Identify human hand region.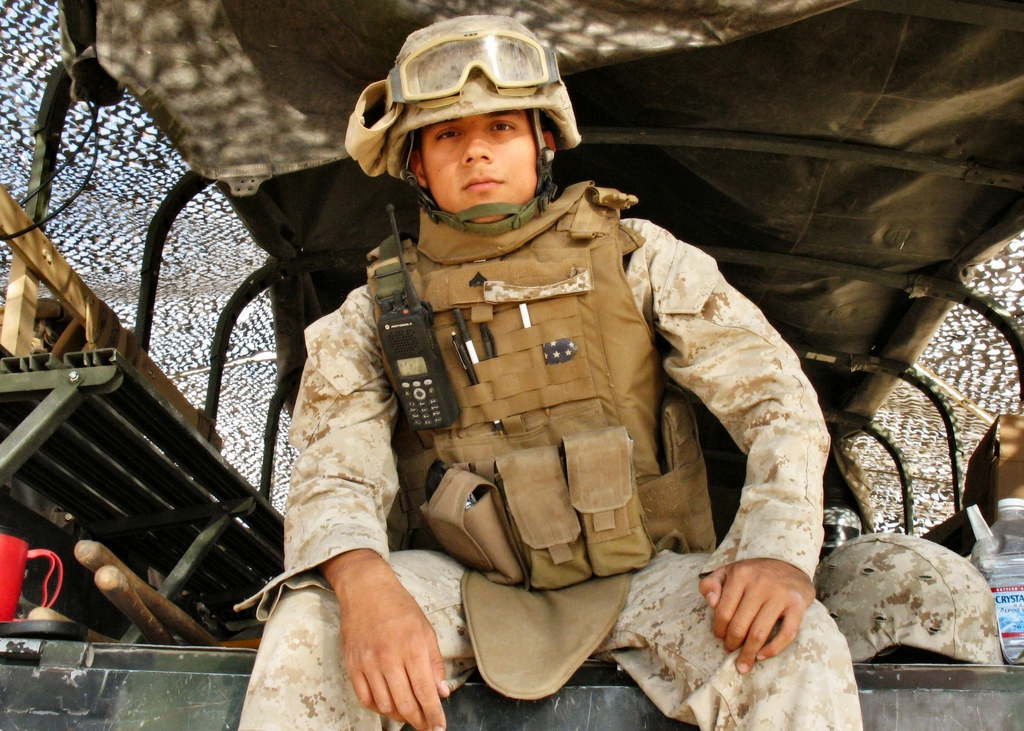
Region: crop(340, 544, 456, 727).
